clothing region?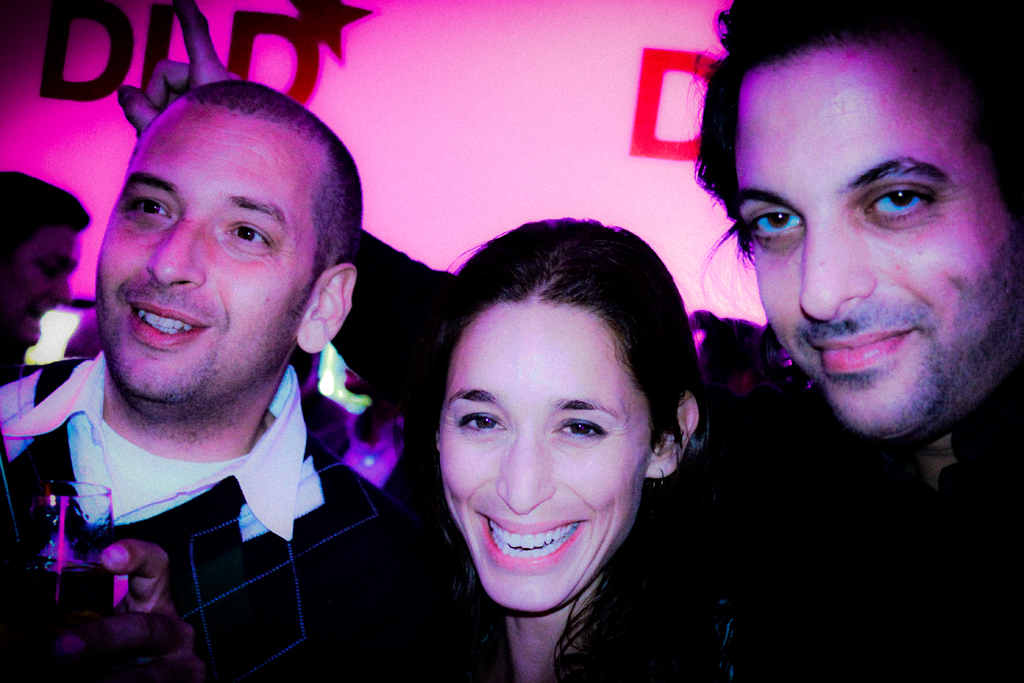
Rect(20, 314, 434, 652)
